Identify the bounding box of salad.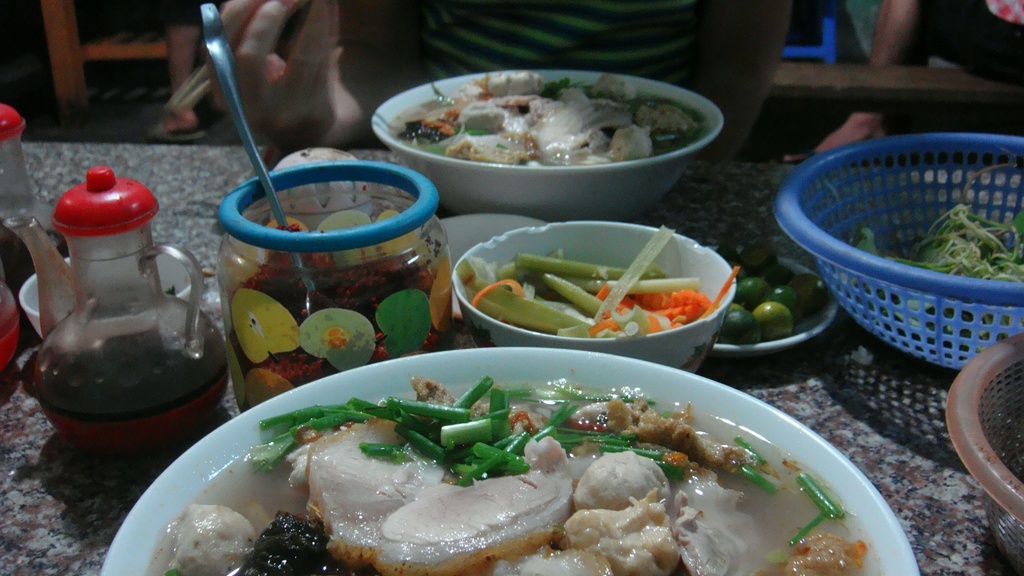
(468,227,715,355).
